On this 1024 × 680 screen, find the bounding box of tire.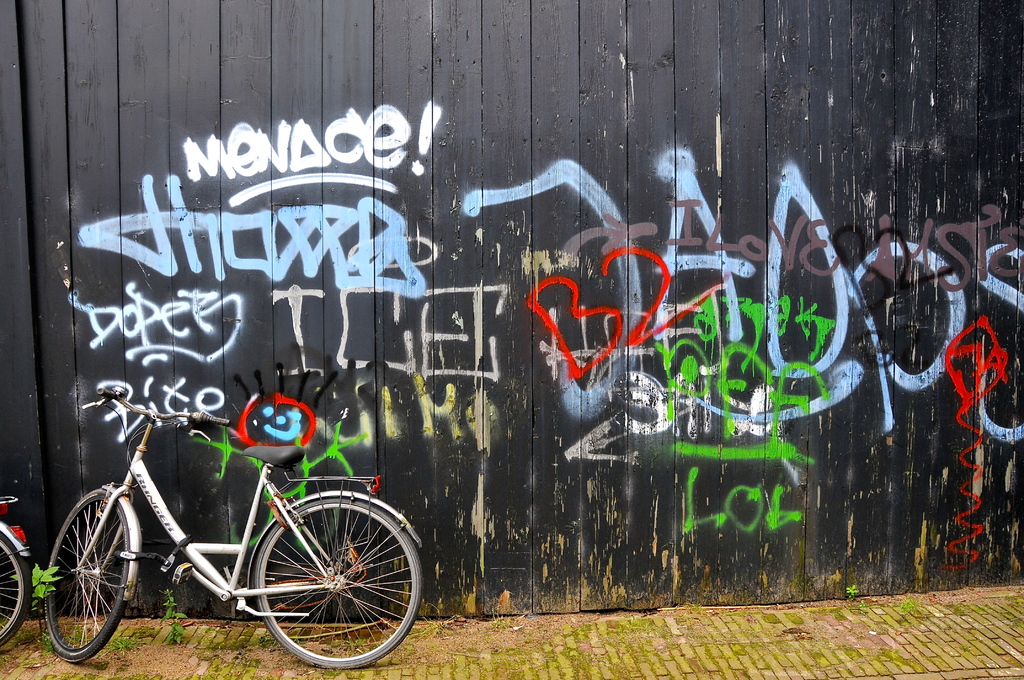
Bounding box: box=[230, 492, 406, 662].
